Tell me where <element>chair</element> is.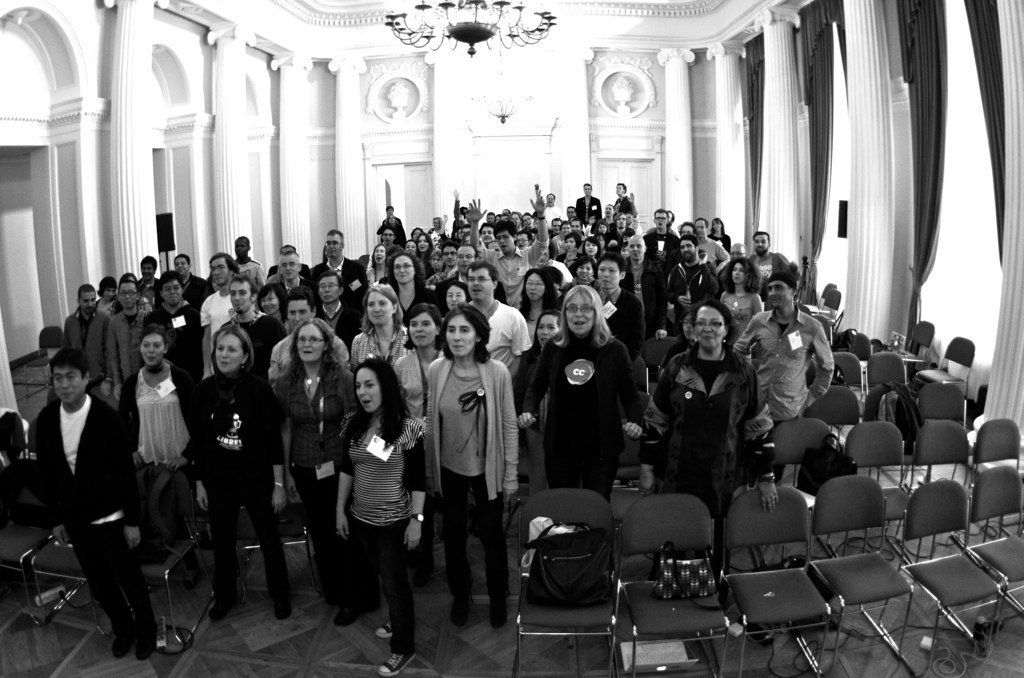
<element>chair</element> is at left=232, top=493, right=320, bottom=598.
